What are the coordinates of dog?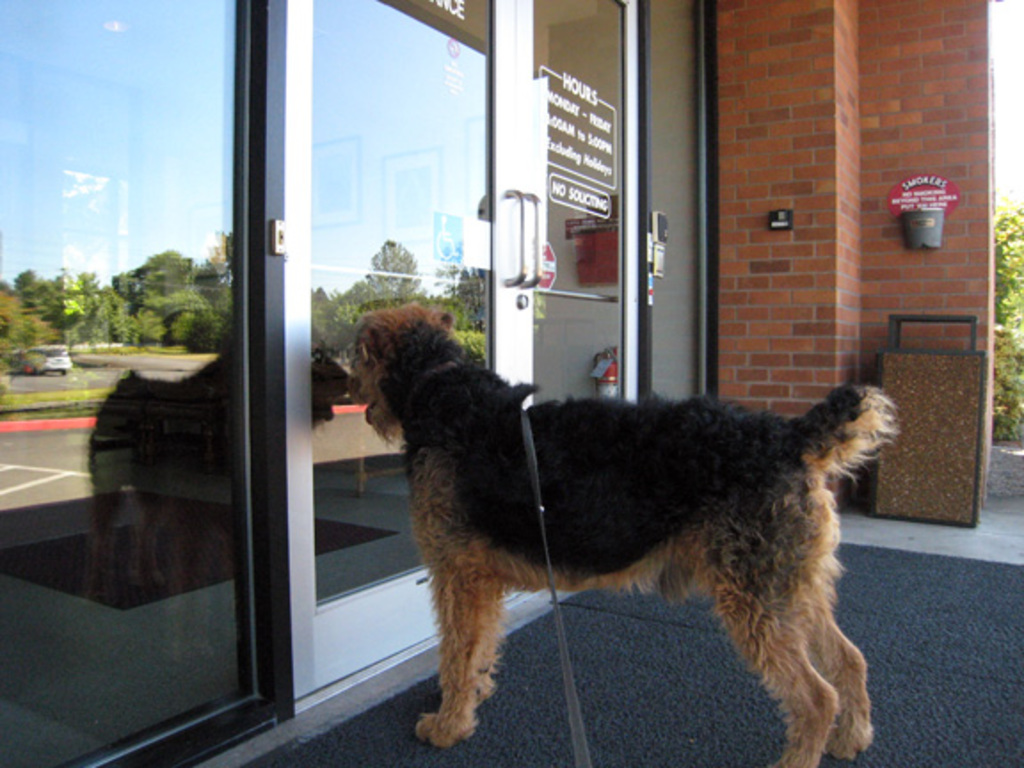
341:299:900:766.
